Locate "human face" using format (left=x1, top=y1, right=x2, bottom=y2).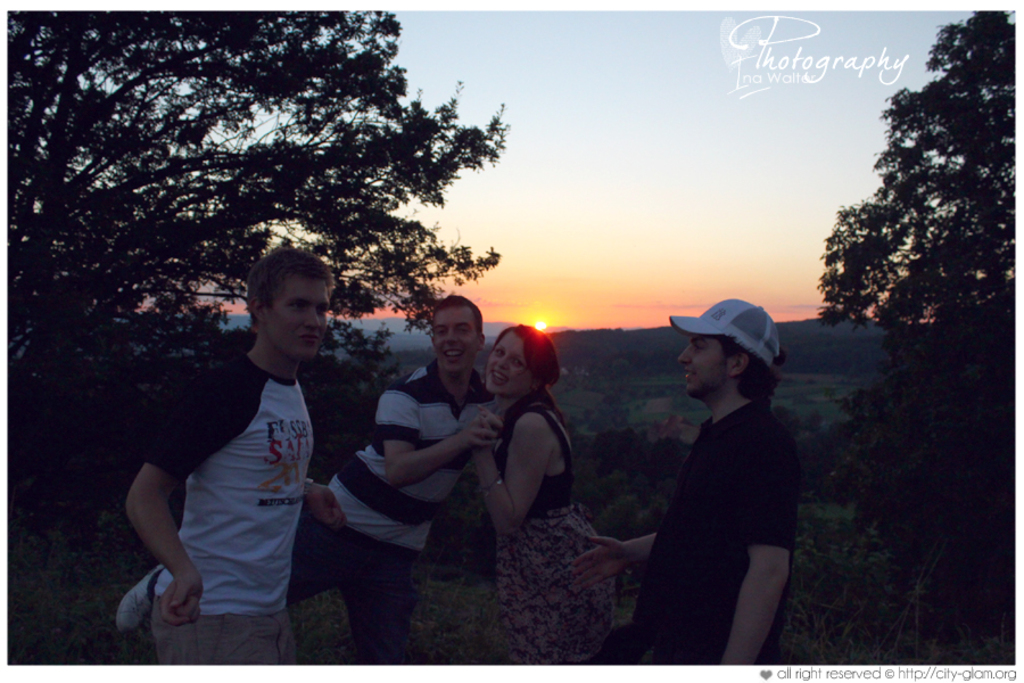
(left=481, top=327, right=536, bottom=397).
